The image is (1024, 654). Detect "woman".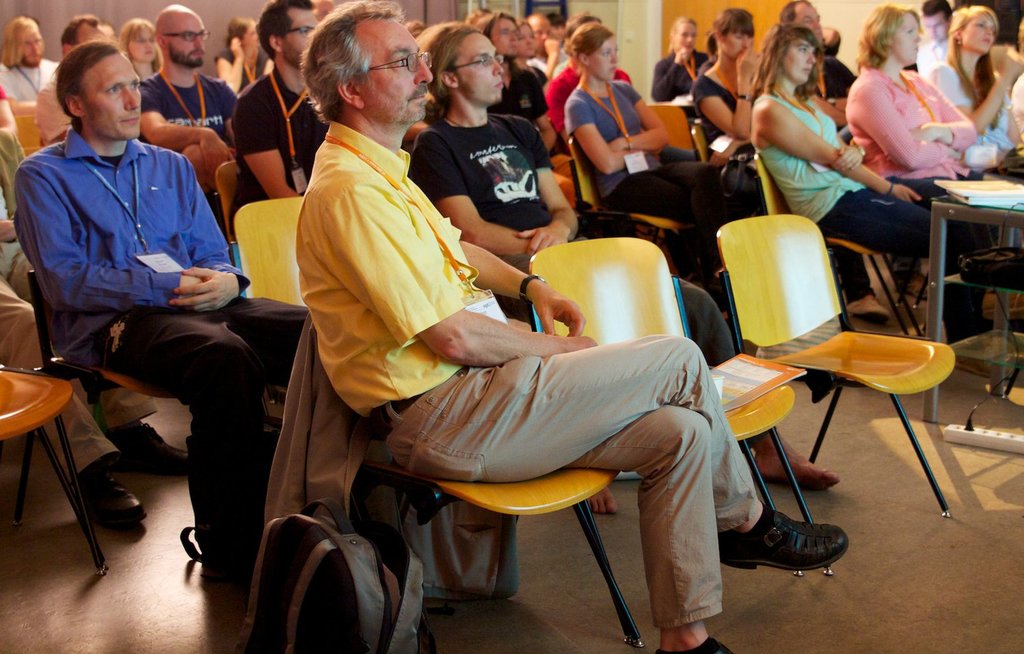
Detection: l=214, t=14, r=280, b=107.
